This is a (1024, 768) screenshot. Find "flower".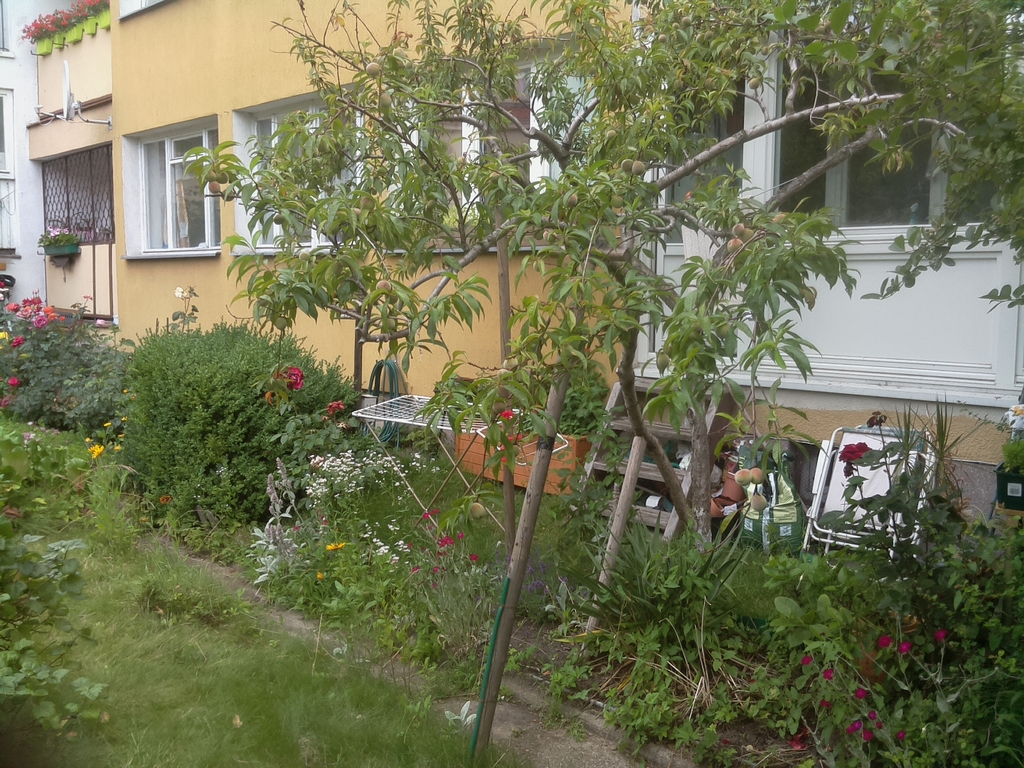
Bounding box: (left=422, top=507, right=437, bottom=518).
